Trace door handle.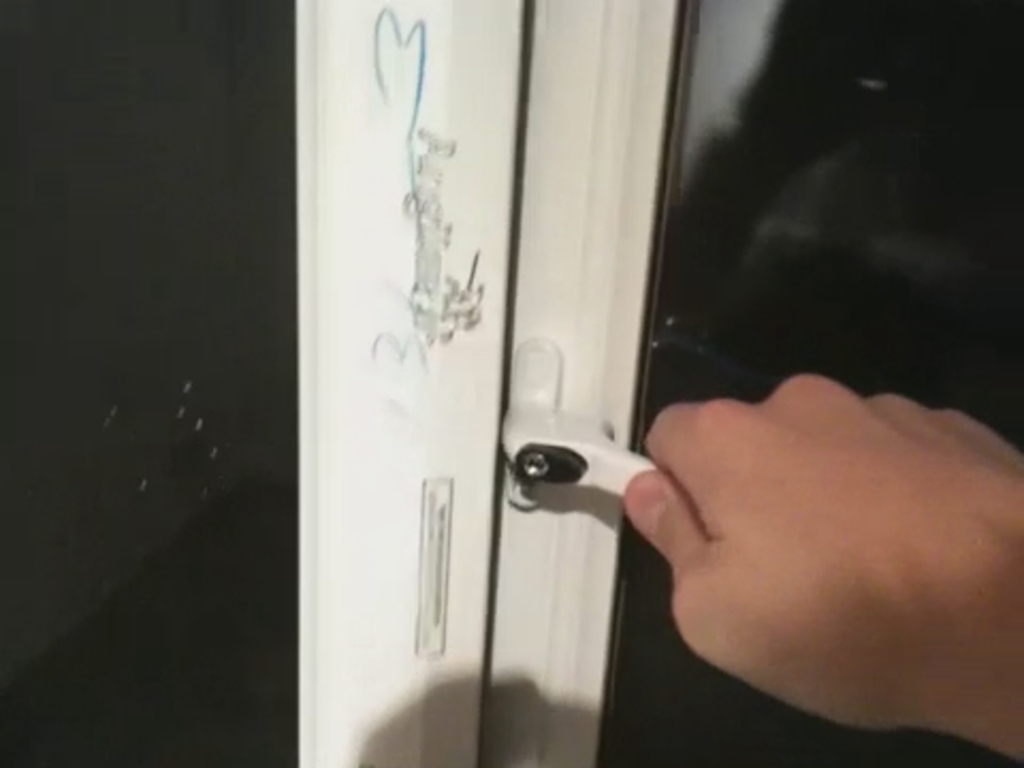
Traced to left=501, top=335, right=661, bottom=510.
